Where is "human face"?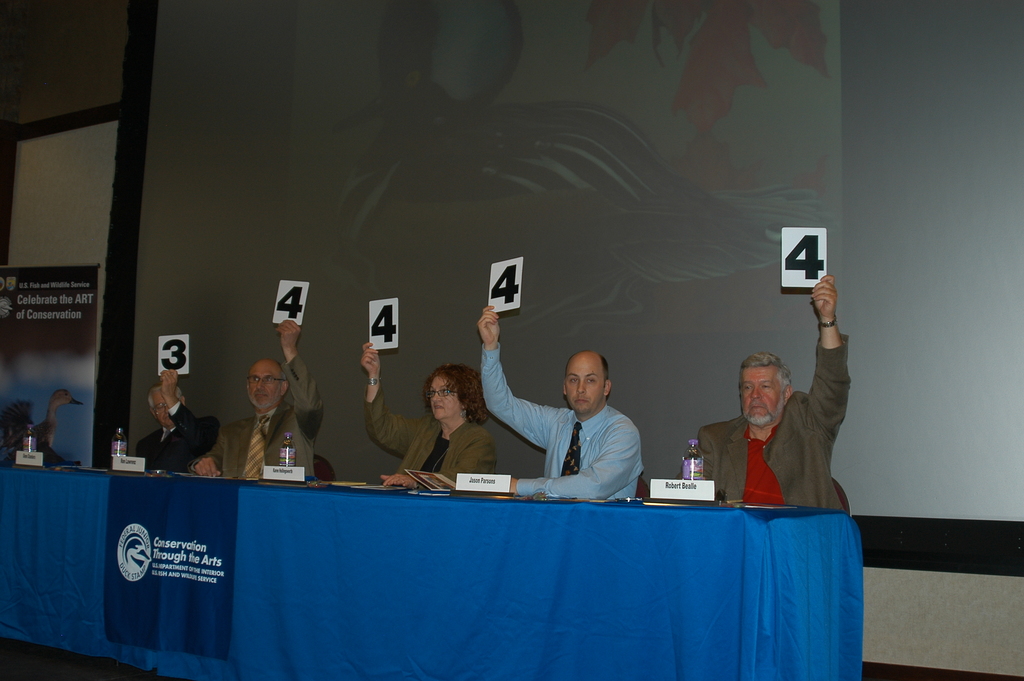
locate(564, 354, 602, 416).
